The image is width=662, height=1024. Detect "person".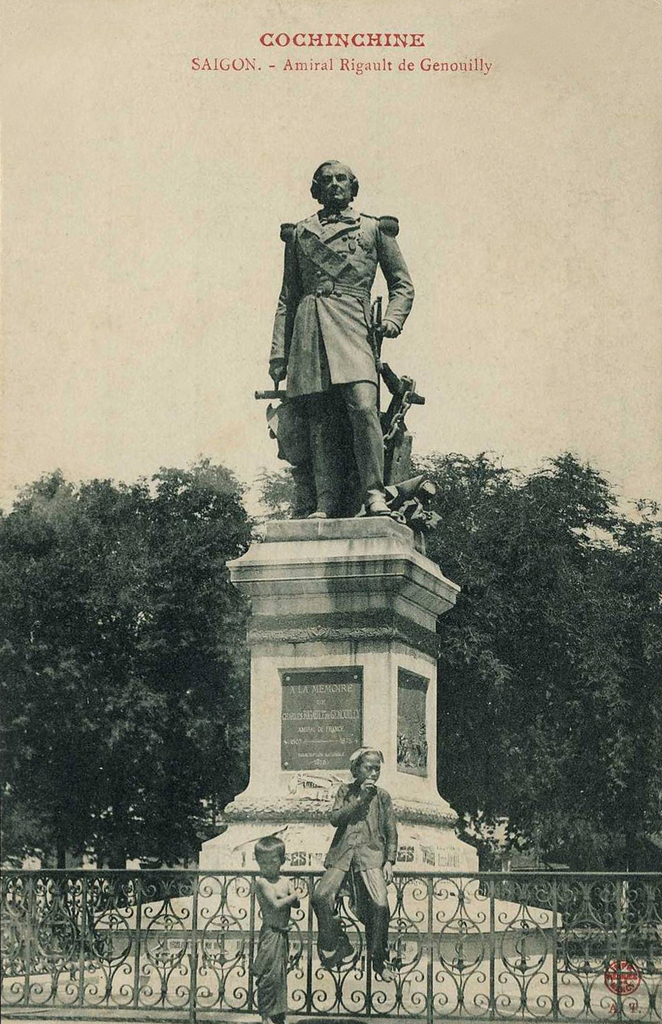
Detection: 243, 832, 307, 1023.
